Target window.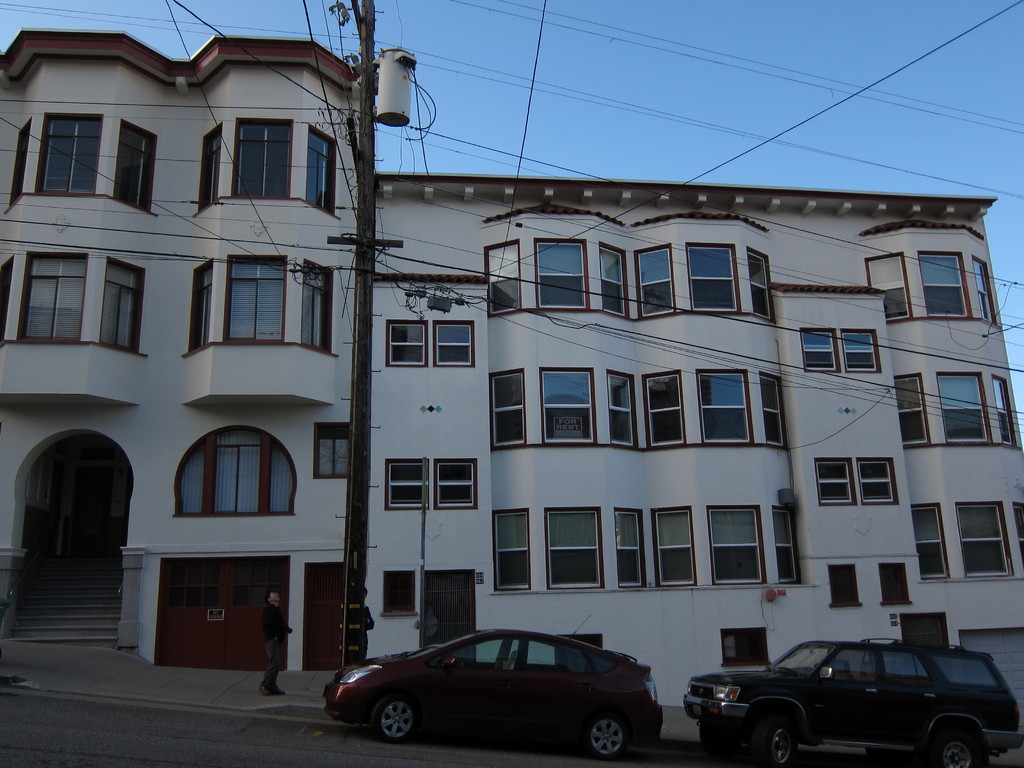
Target region: region(707, 505, 758, 587).
